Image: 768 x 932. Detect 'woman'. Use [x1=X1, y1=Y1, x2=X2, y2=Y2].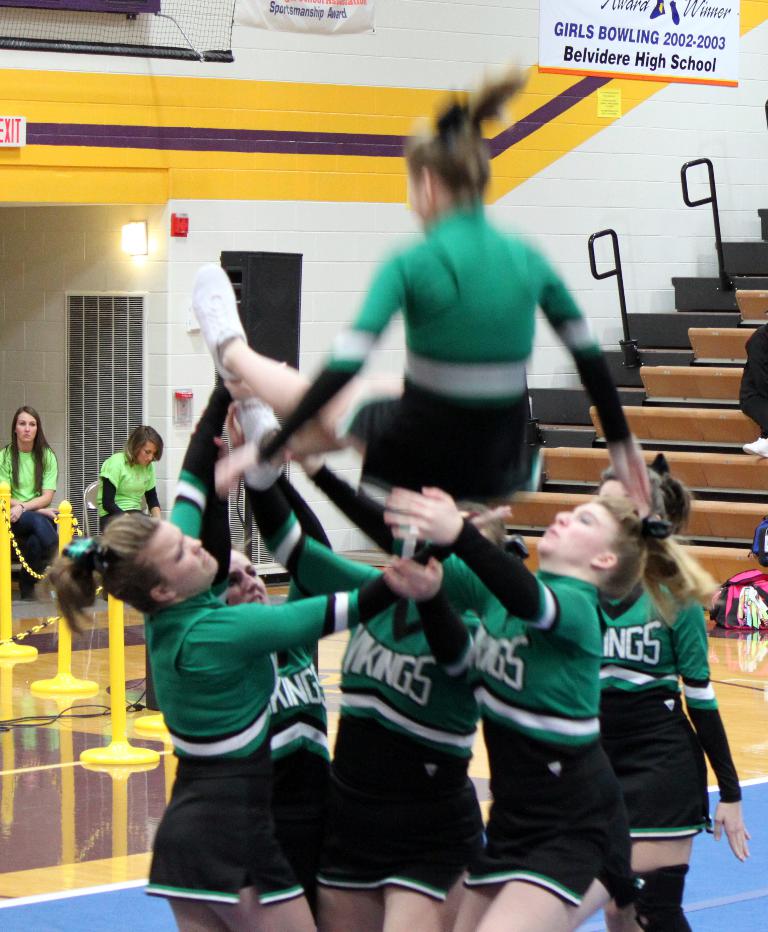
[x1=381, y1=485, x2=639, y2=931].
